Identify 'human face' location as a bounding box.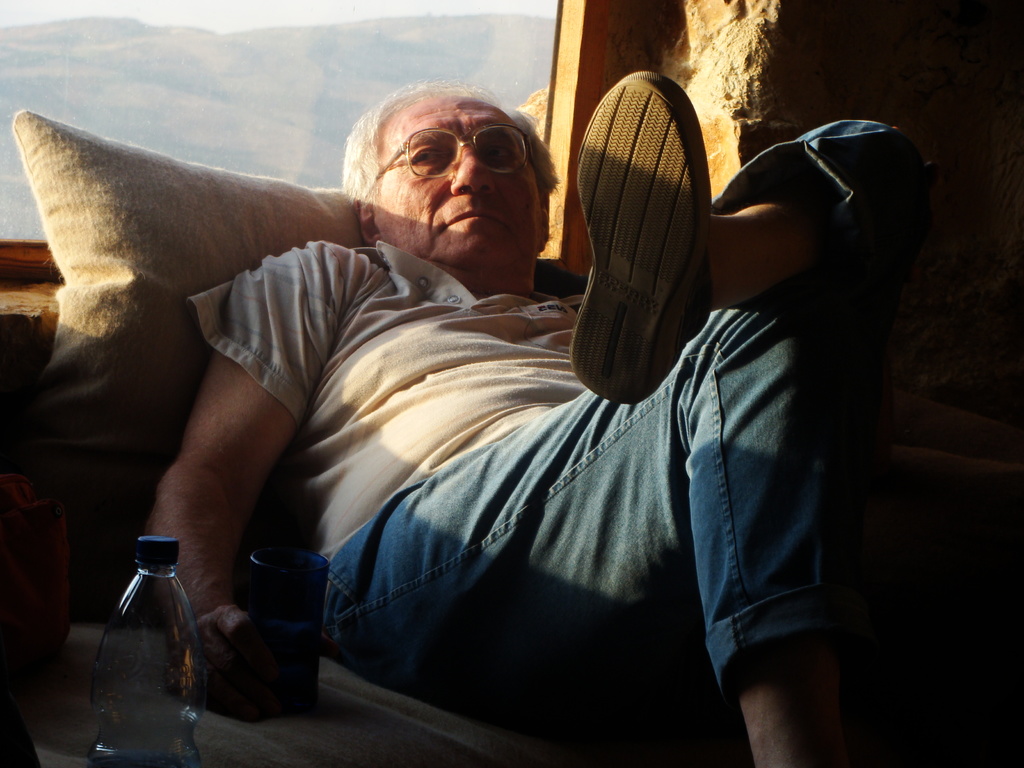
bbox(372, 93, 545, 262).
